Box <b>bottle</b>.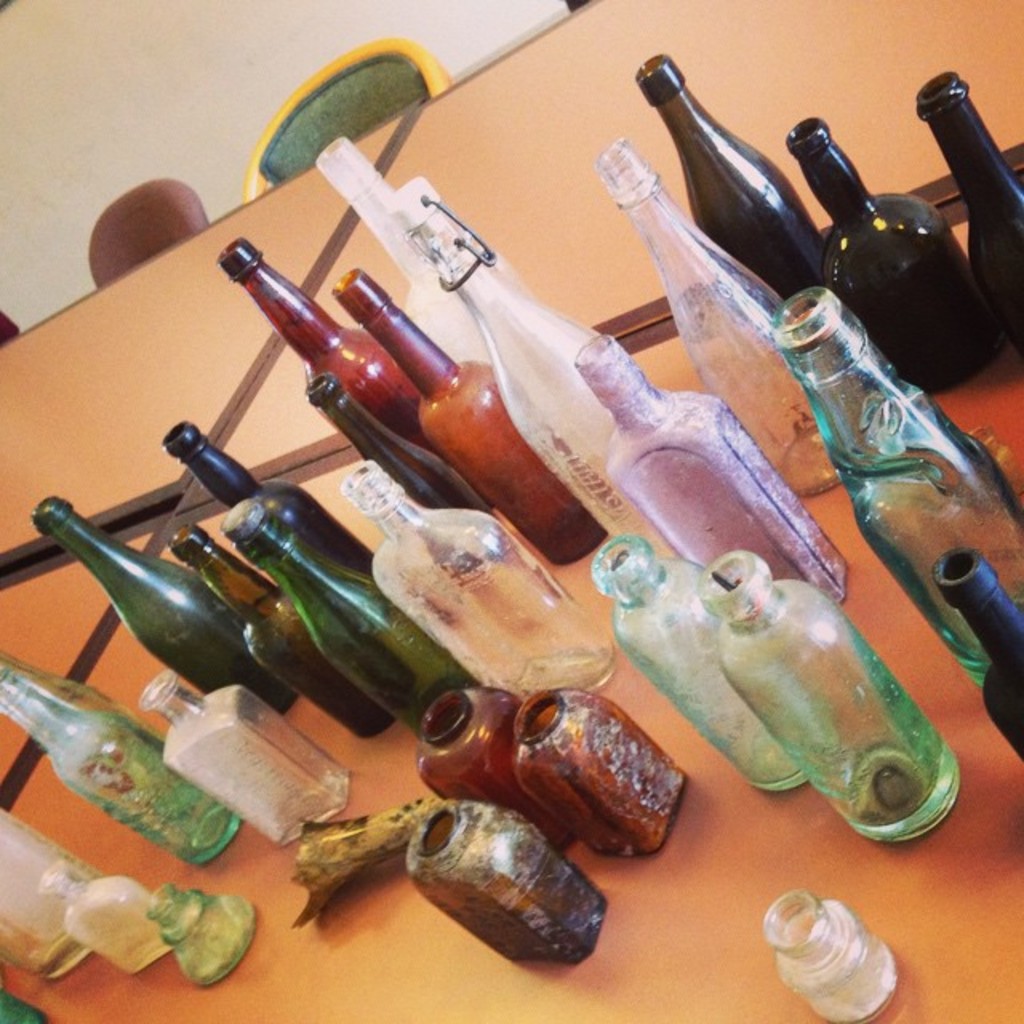
pyautogui.locateOnScreen(0, 650, 243, 866).
